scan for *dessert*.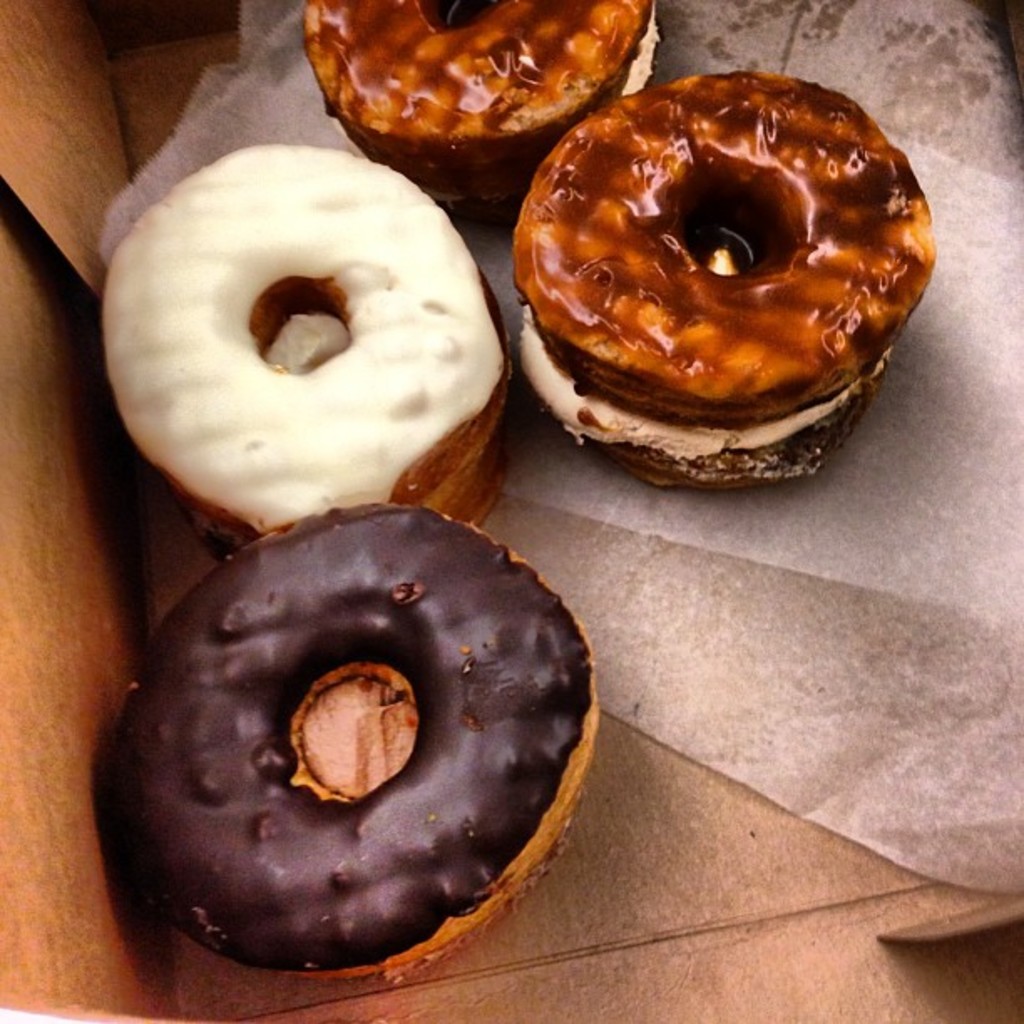
Scan result: 99/146/507/532.
